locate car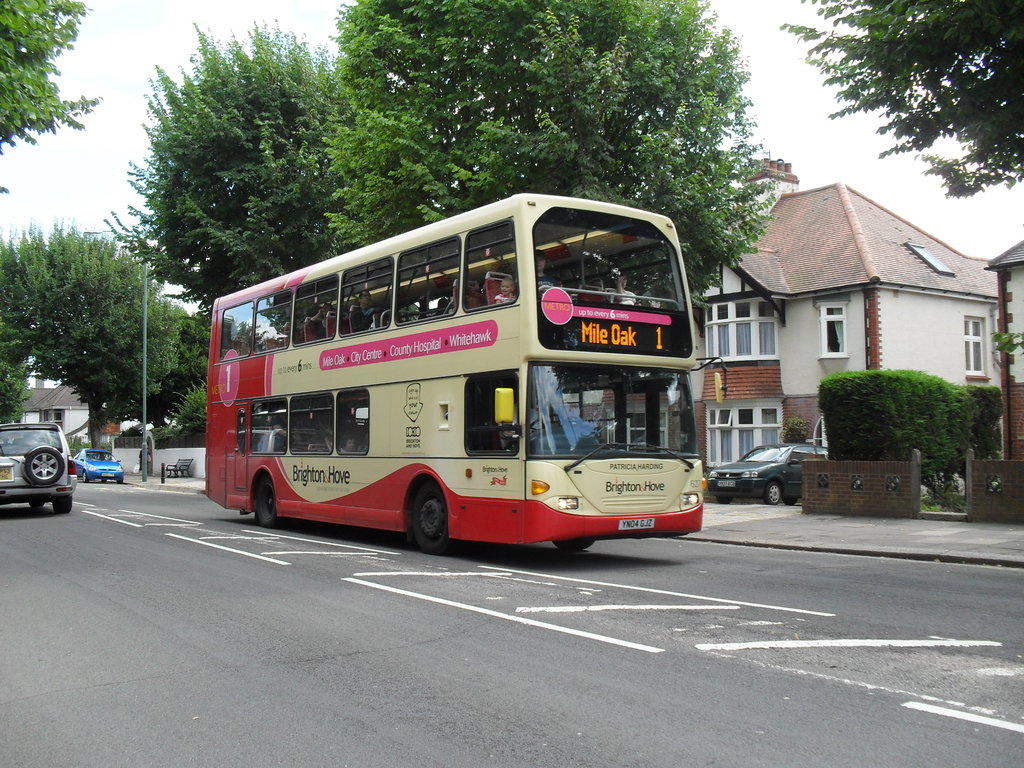
74 446 124 483
